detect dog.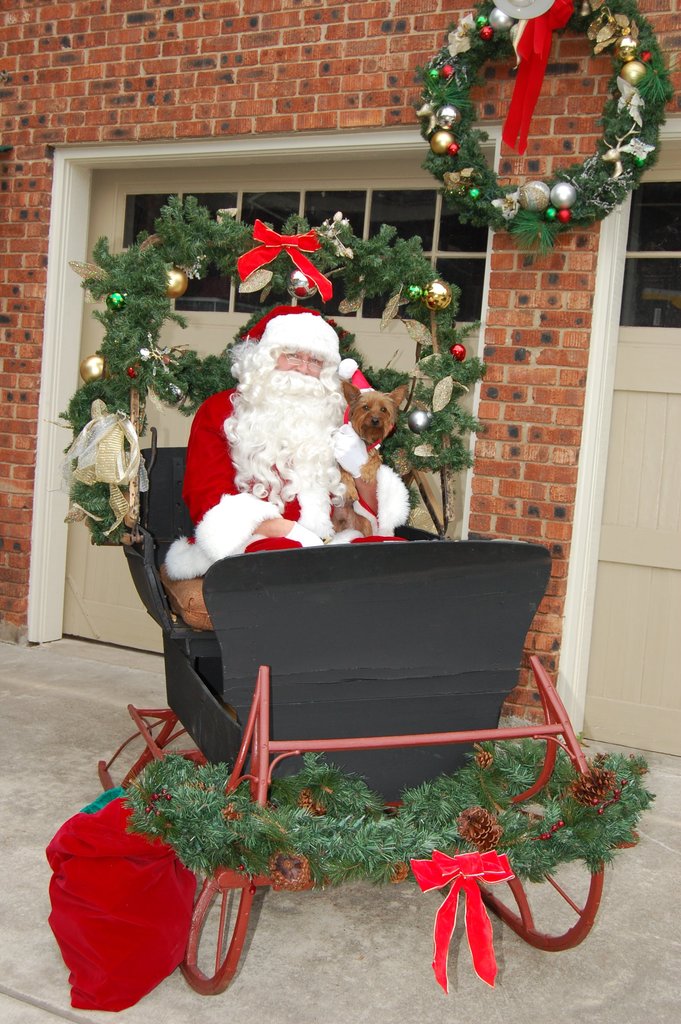
Detected at box=[315, 380, 411, 536].
